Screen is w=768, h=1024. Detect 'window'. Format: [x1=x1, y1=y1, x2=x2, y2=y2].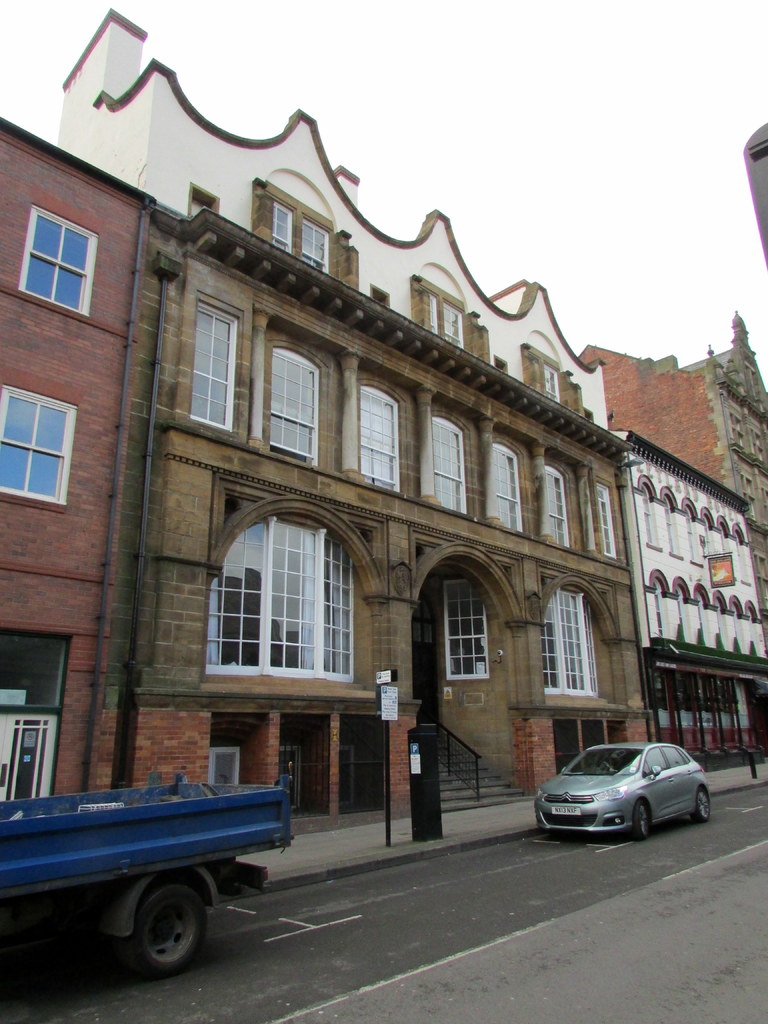
[x1=672, y1=576, x2=694, y2=644].
